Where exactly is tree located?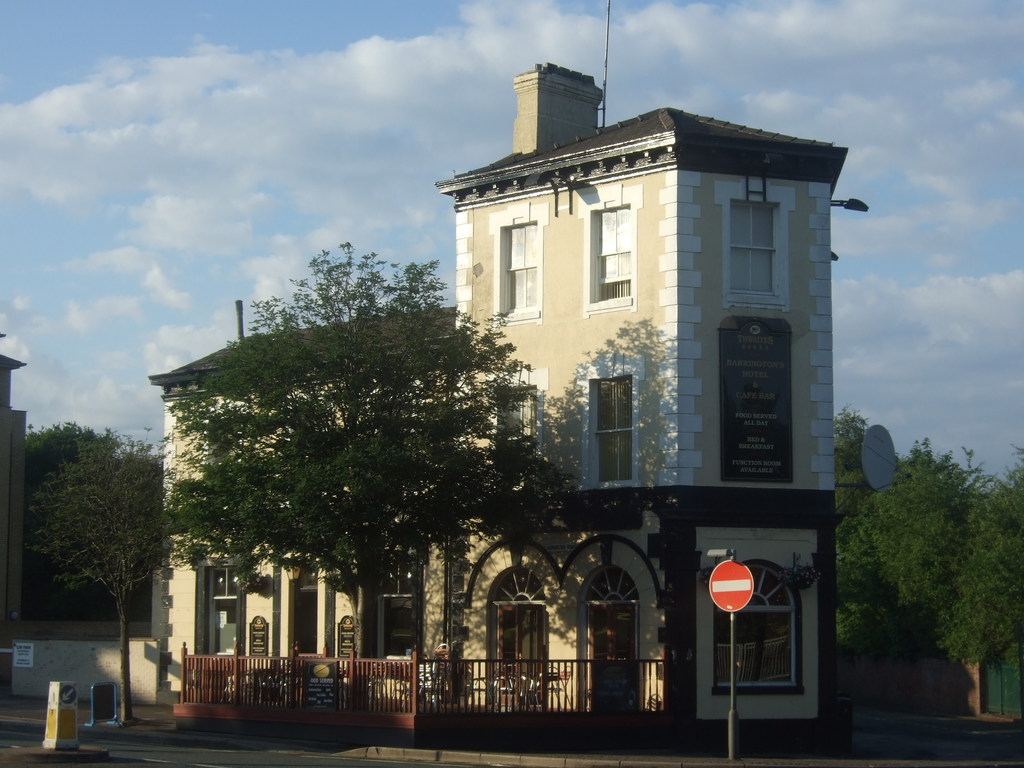
Its bounding box is detection(833, 433, 969, 687).
